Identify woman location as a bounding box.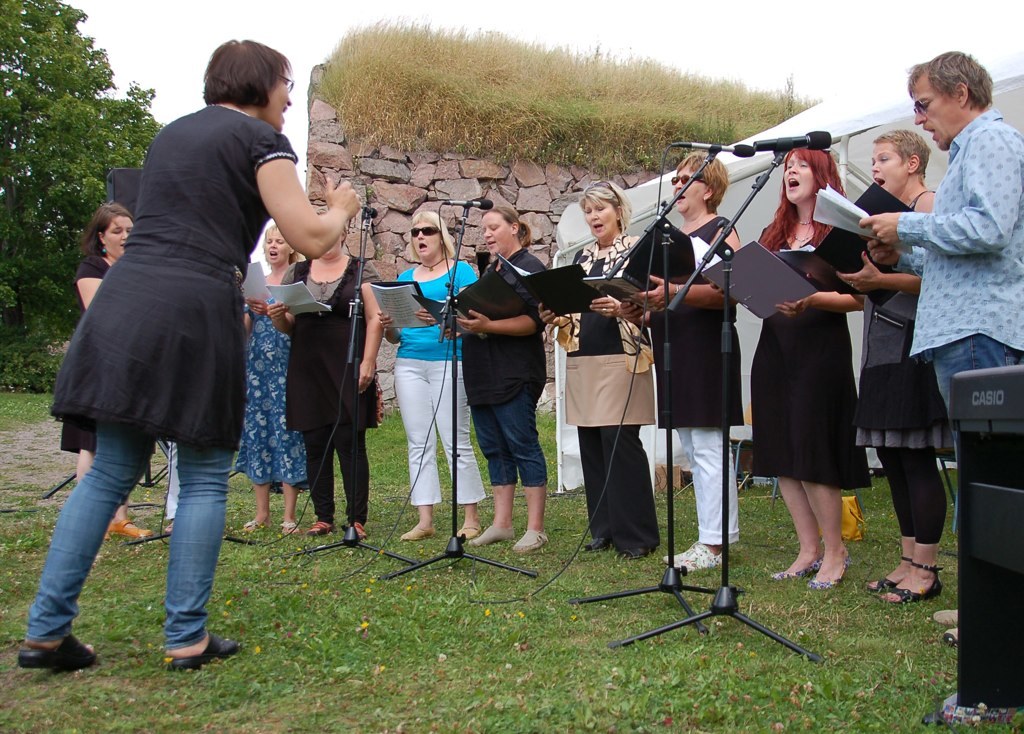
box=[19, 35, 363, 667].
